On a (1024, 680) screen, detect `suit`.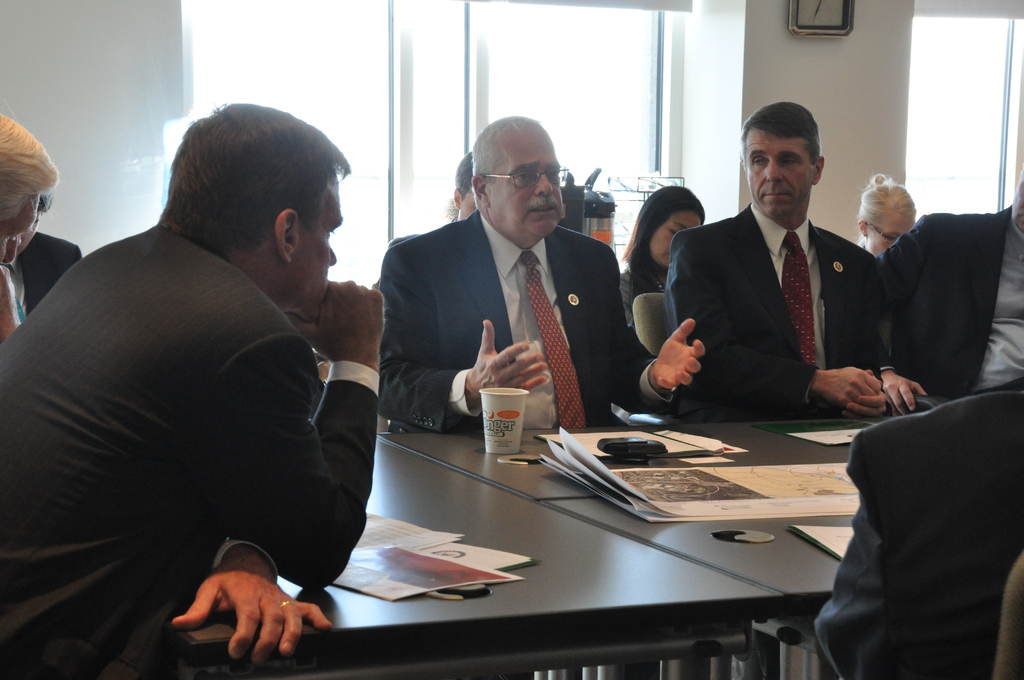
bbox=(5, 229, 80, 323).
